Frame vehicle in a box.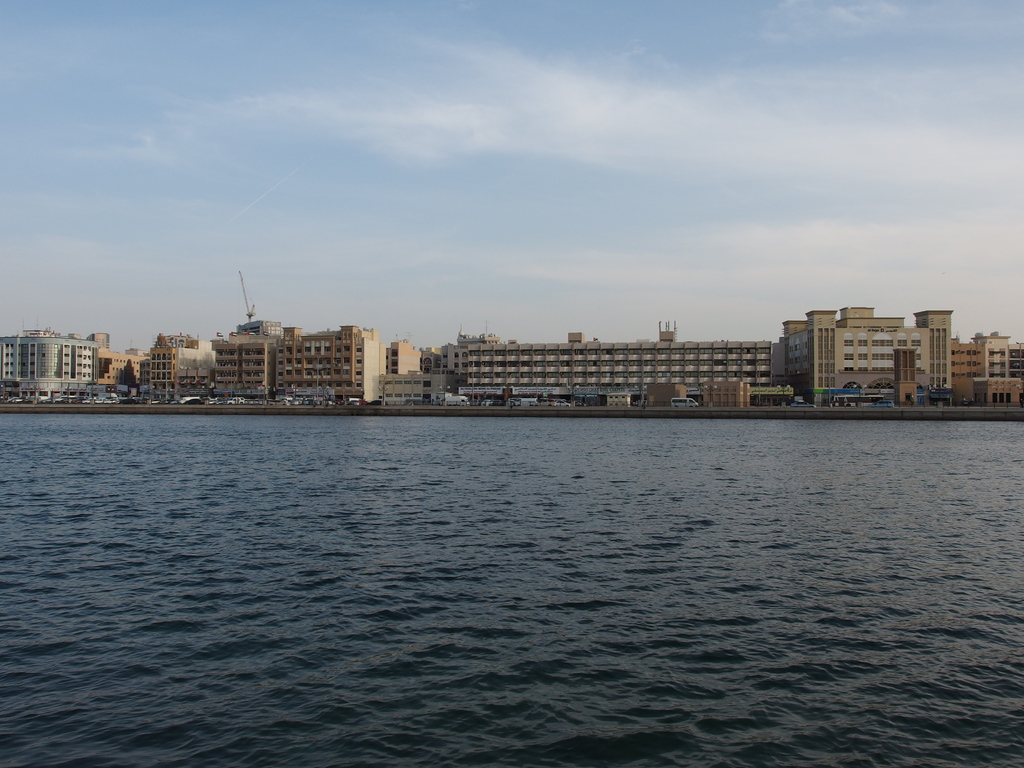
l=442, t=391, r=469, b=407.
